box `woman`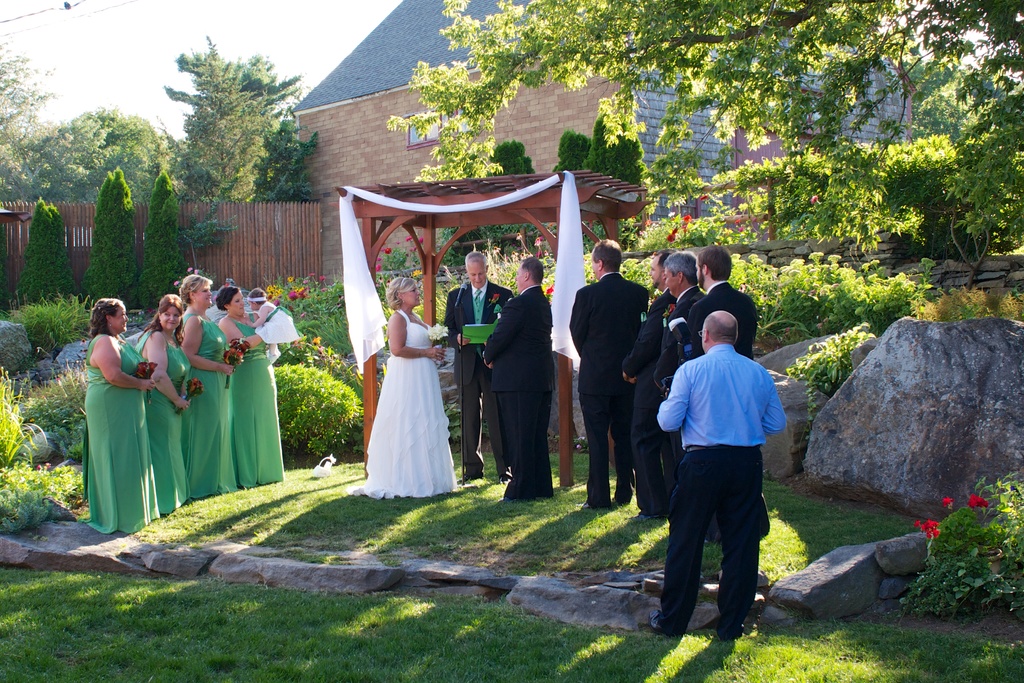
left=81, top=294, right=161, bottom=531
